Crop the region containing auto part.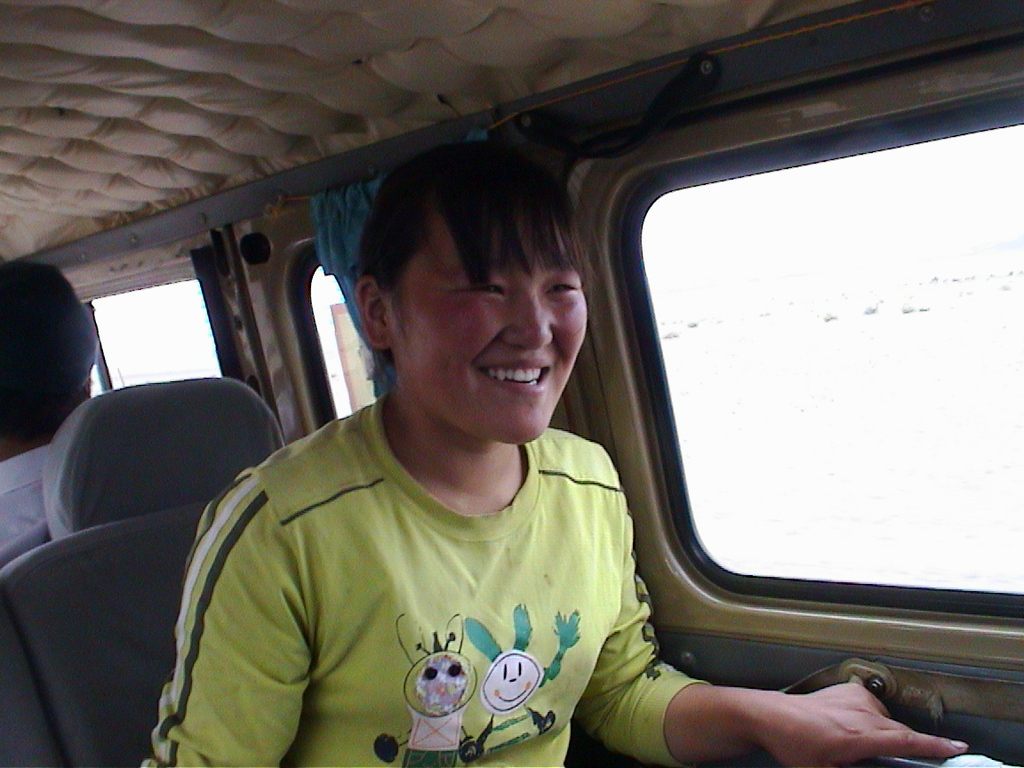
Crop region: 772:649:964:744.
